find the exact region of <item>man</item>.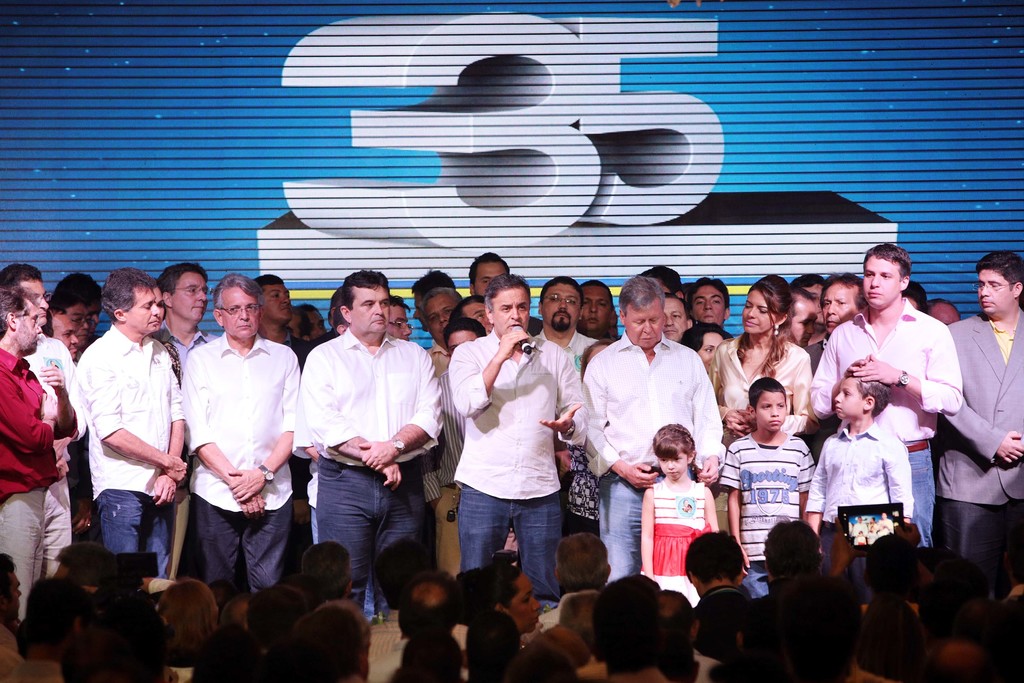
Exact region: locate(67, 276, 189, 611).
